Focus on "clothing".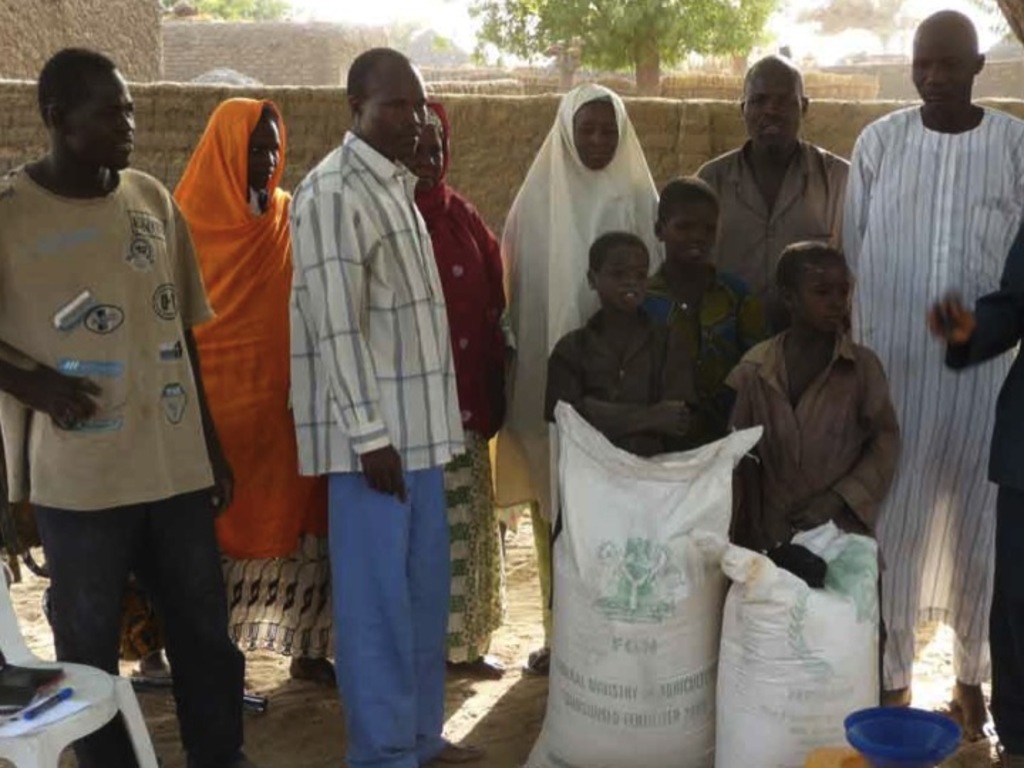
Focused at 158,90,337,658.
